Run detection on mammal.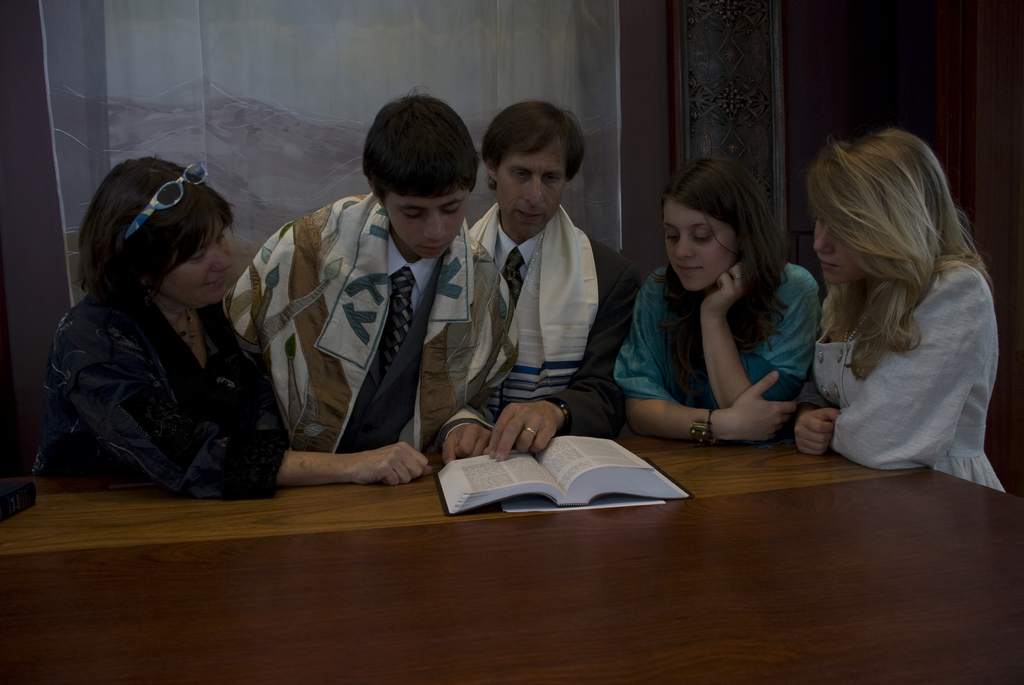
Result: [left=472, top=97, right=635, bottom=457].
